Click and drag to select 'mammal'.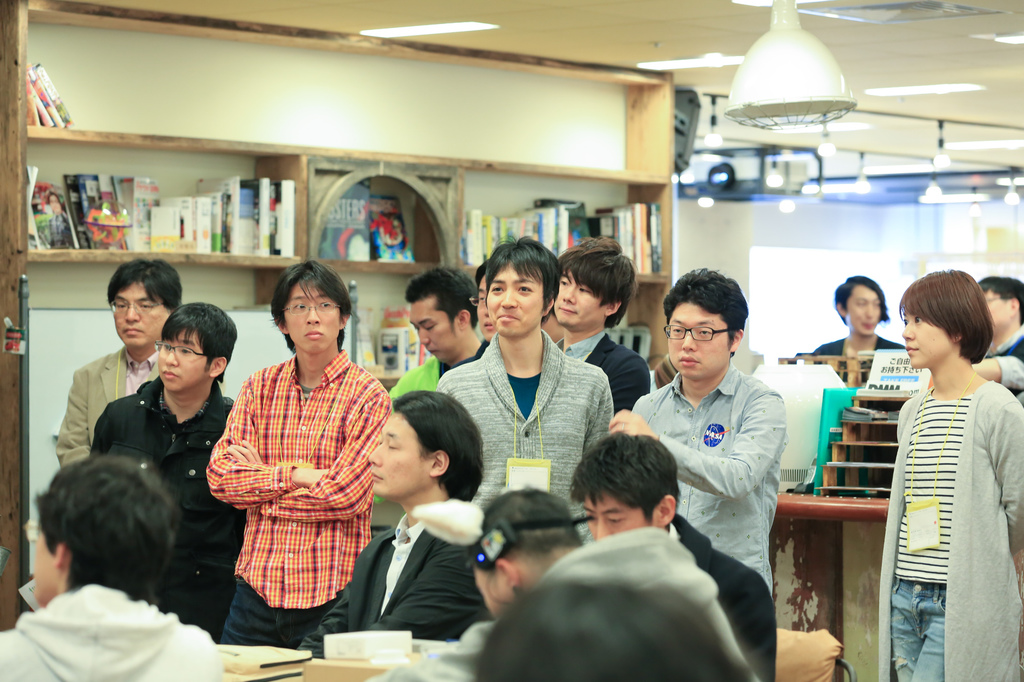
Selection: region(437, 228, 618, 546).
